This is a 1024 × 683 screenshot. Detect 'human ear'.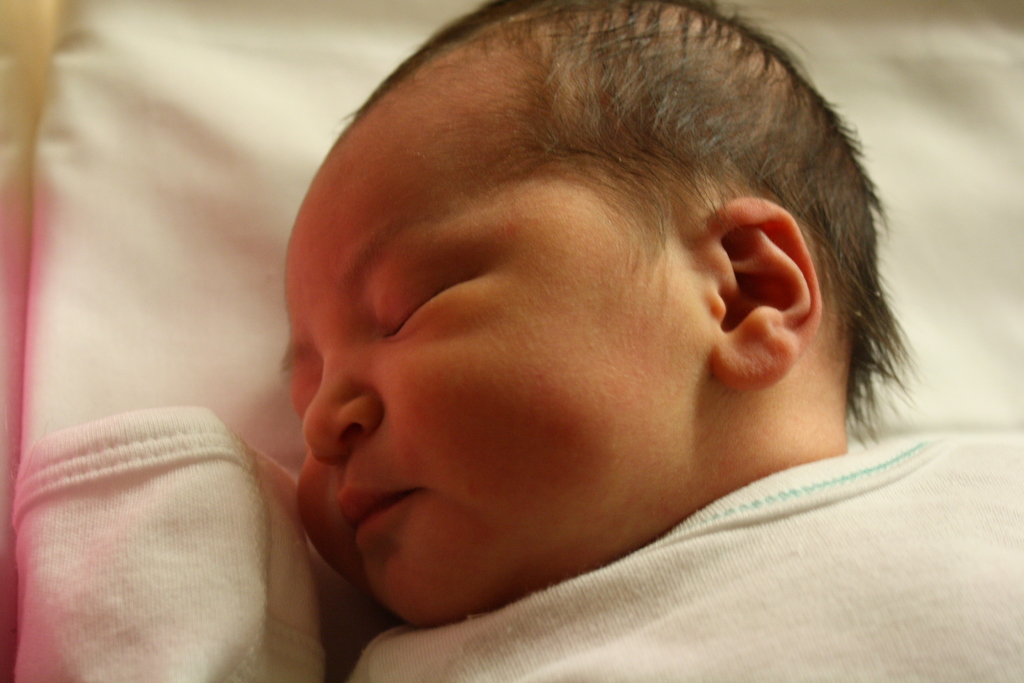
rect(707, 195, 824, 392).
